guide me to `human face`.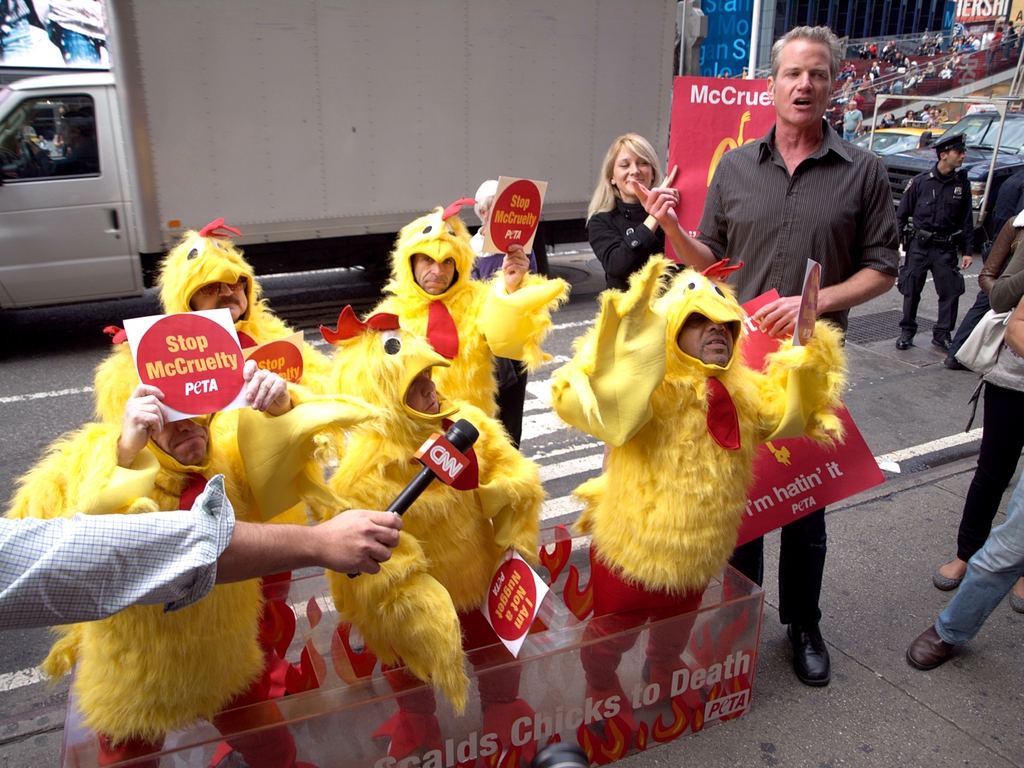
Guidance: x1=401 y1=366 x2=452 y2=413.
